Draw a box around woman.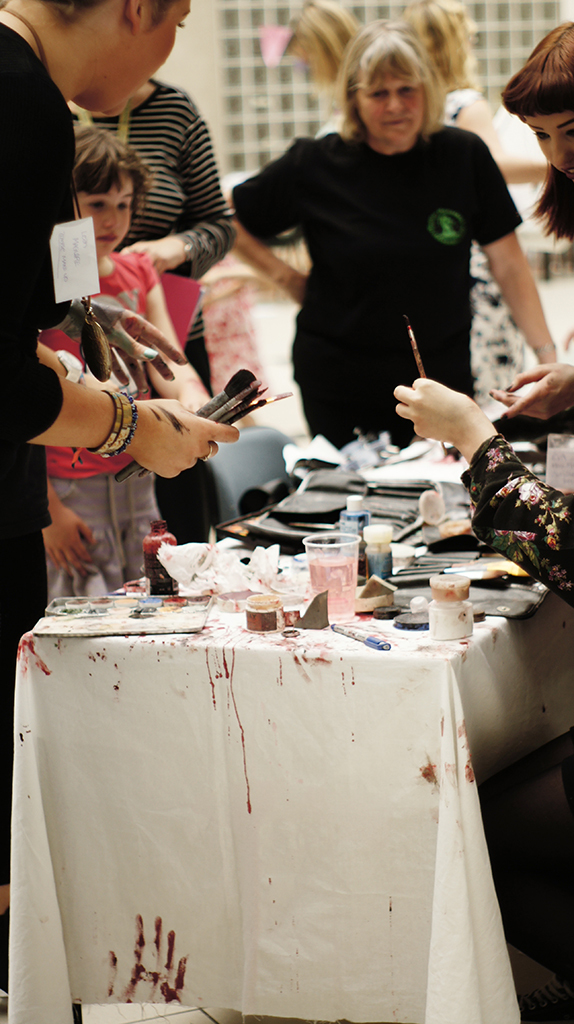
bbox=(483, 17, 573, 425).
